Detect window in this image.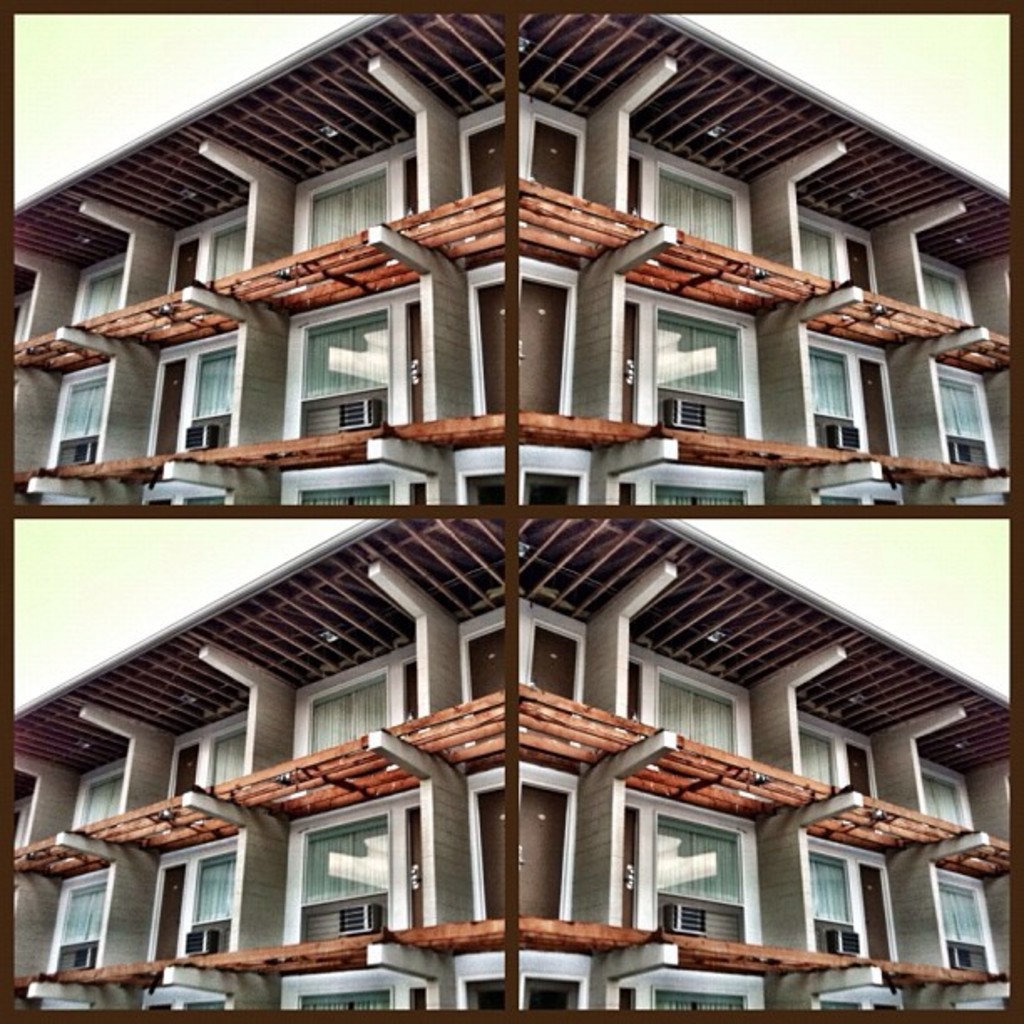
Detection: x1=151 y1=214 x2=246 y2=294.
